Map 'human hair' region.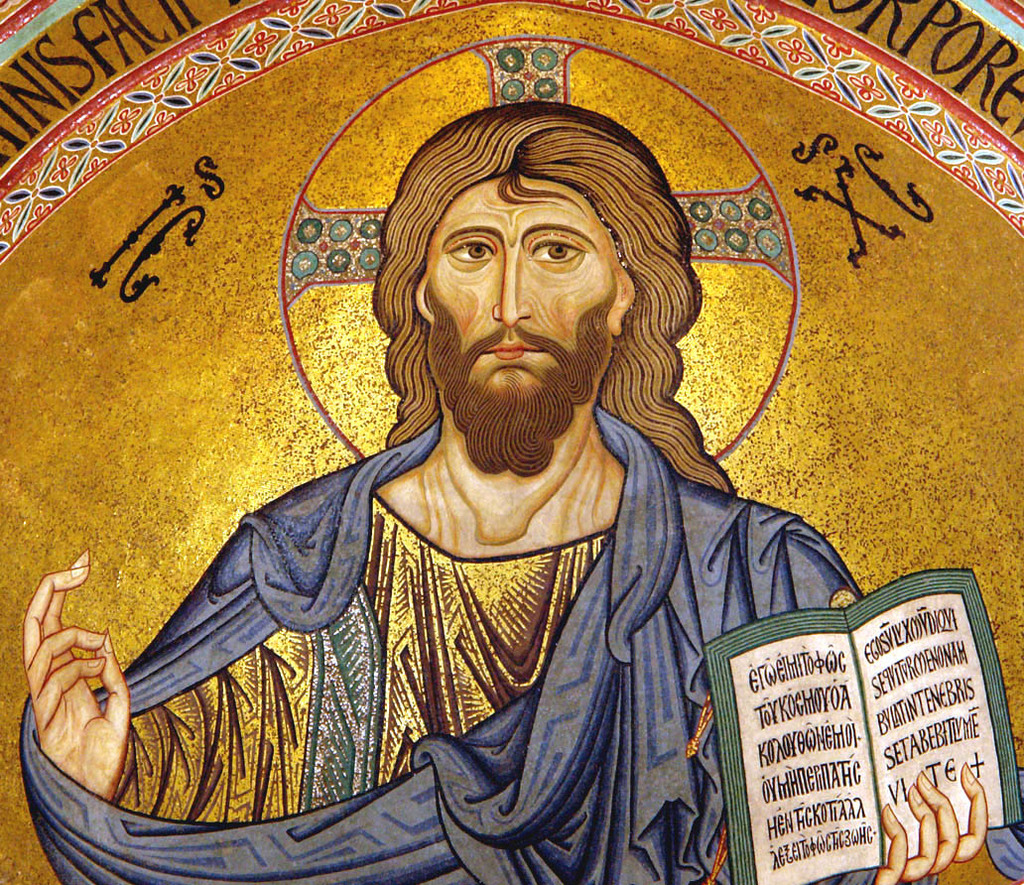
Mapped to (left=383, top=98, right=732, bottom=491).
